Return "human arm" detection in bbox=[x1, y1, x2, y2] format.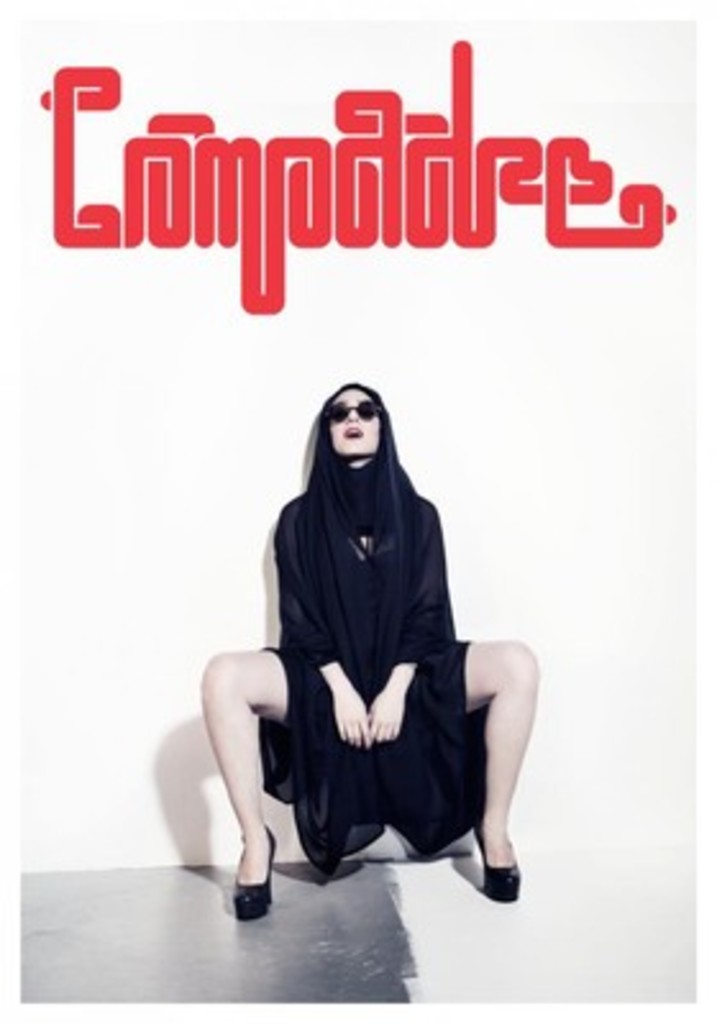
bbox=[277, 509, 369, 745].
